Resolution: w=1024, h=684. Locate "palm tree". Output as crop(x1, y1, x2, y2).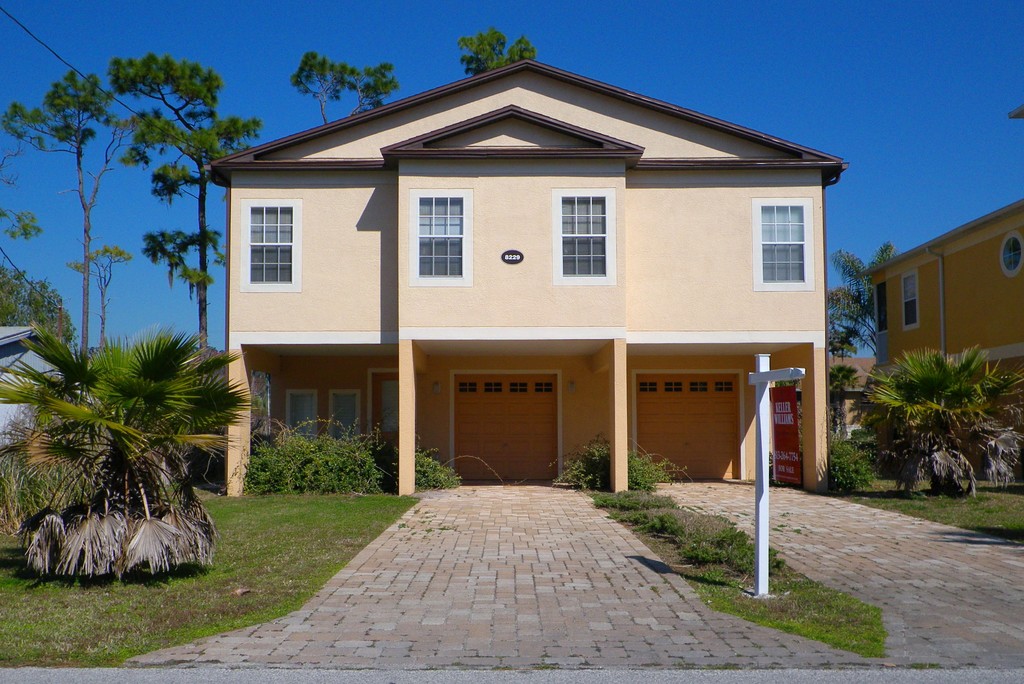
crop(855, 346, 1023, 493).
